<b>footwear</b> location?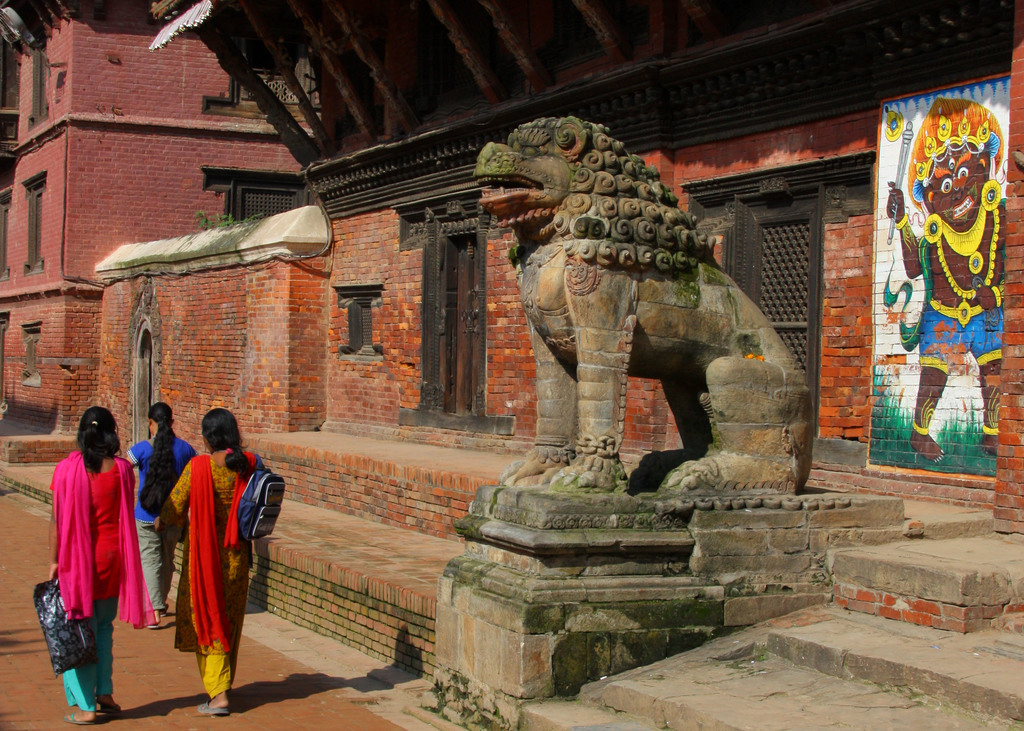
(x1=94, y1=702, x2=123, y2=716)
